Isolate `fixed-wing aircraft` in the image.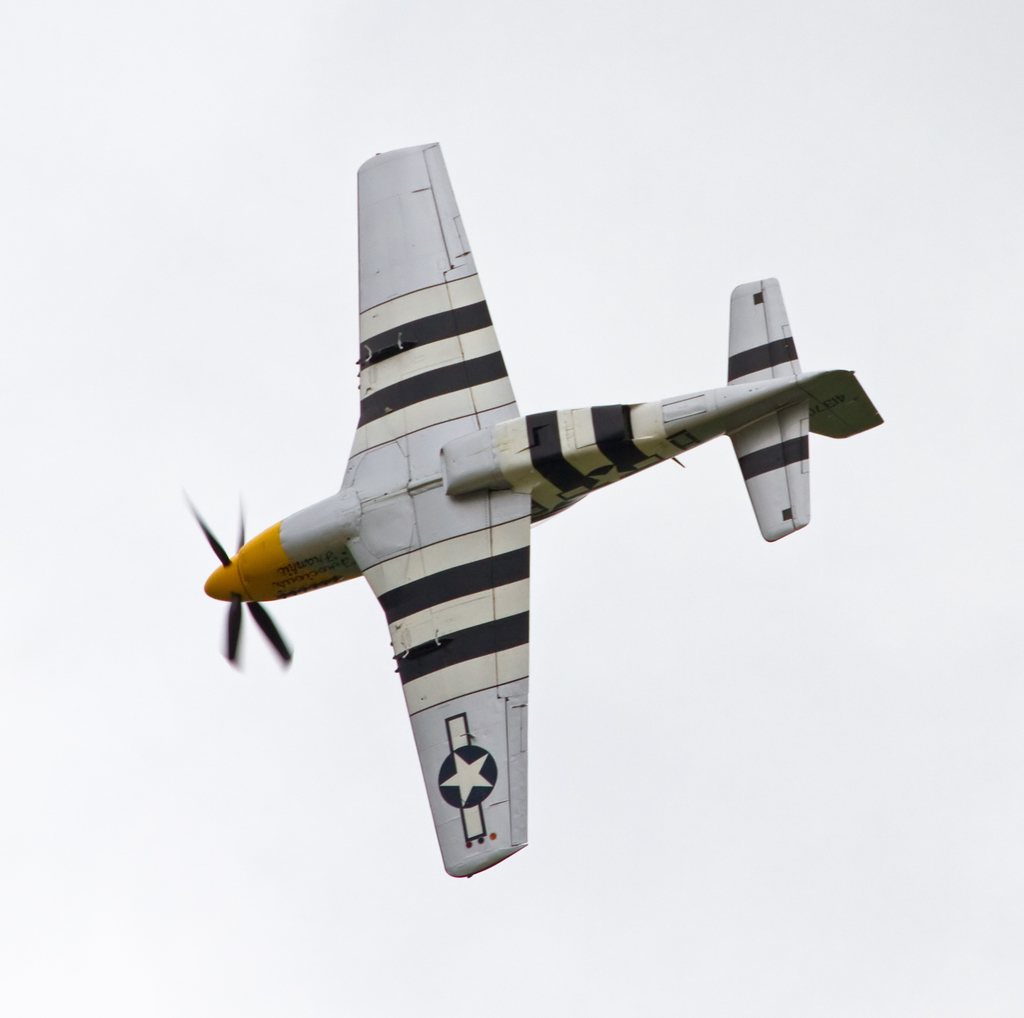
Isolated region: BBox(172, 135, 880, 876).
